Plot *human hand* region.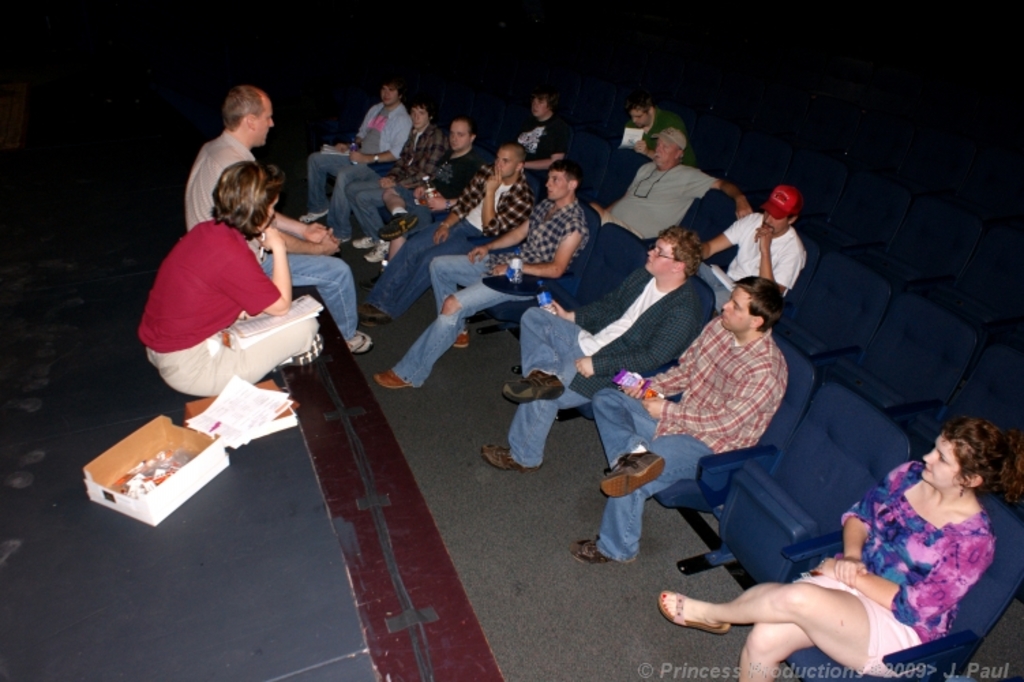
Plotted at (378,176,397,190).
